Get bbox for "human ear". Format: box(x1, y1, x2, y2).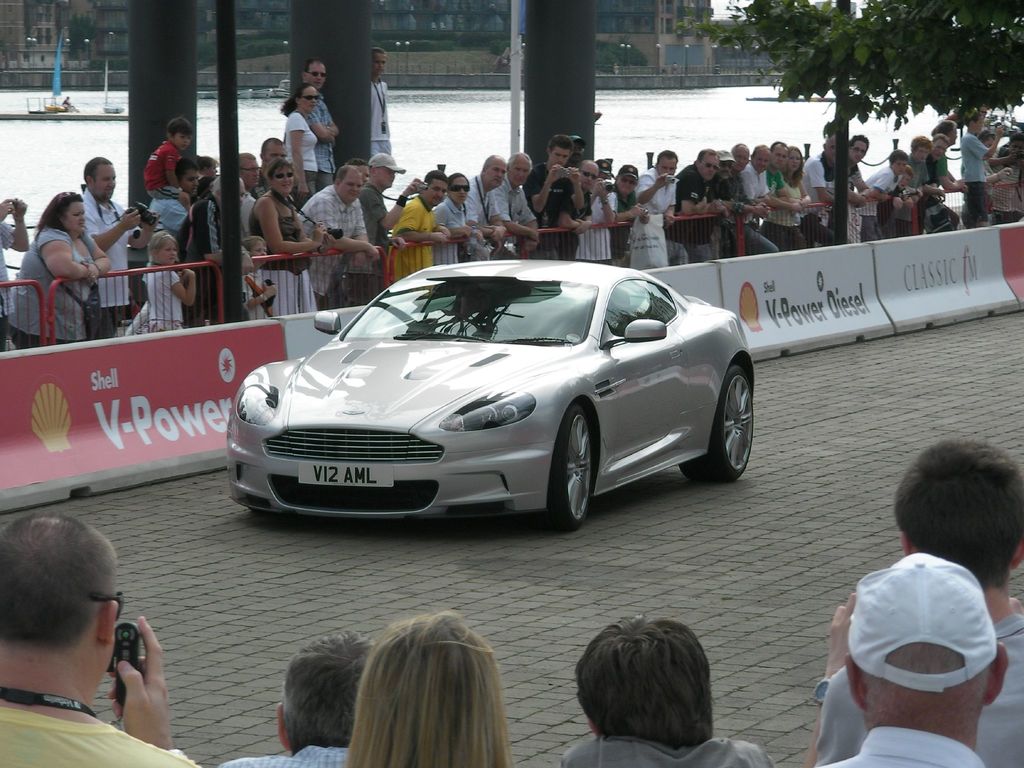
box(900, 532, 909, 553).
